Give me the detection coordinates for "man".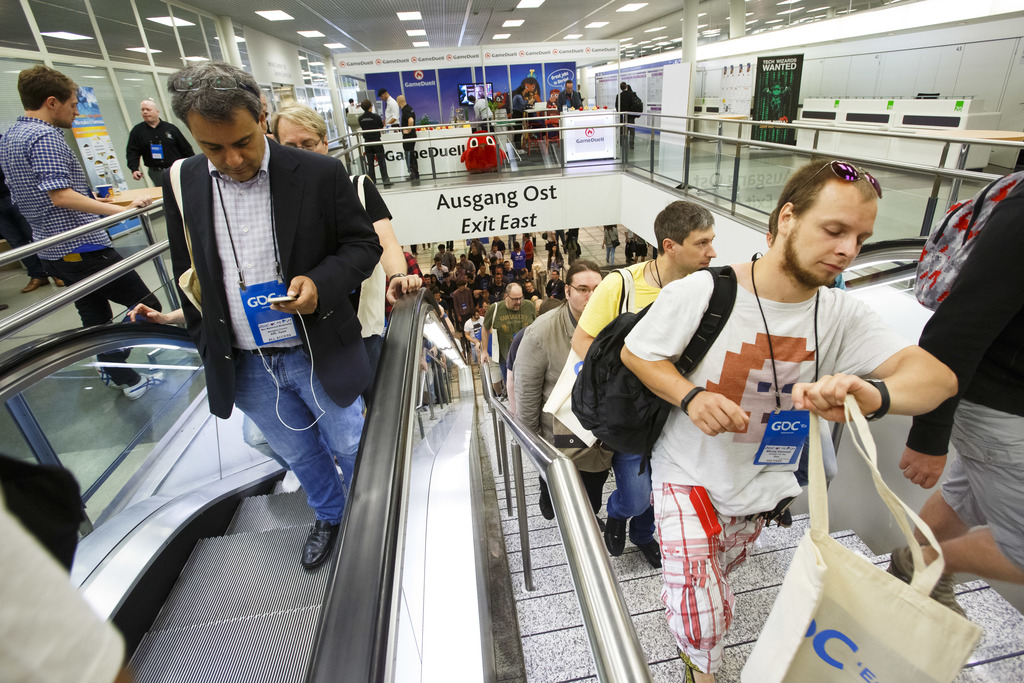
(left=140, top=86, right=379, bottom=528).
